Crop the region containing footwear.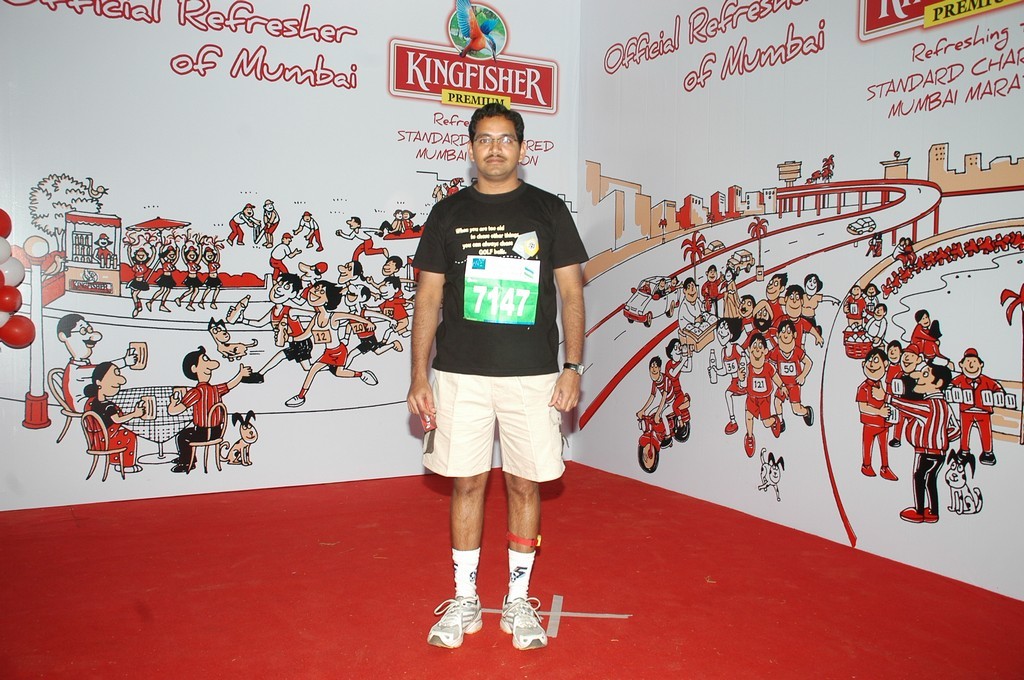
Crop region: [957, 447, 969, 460].
